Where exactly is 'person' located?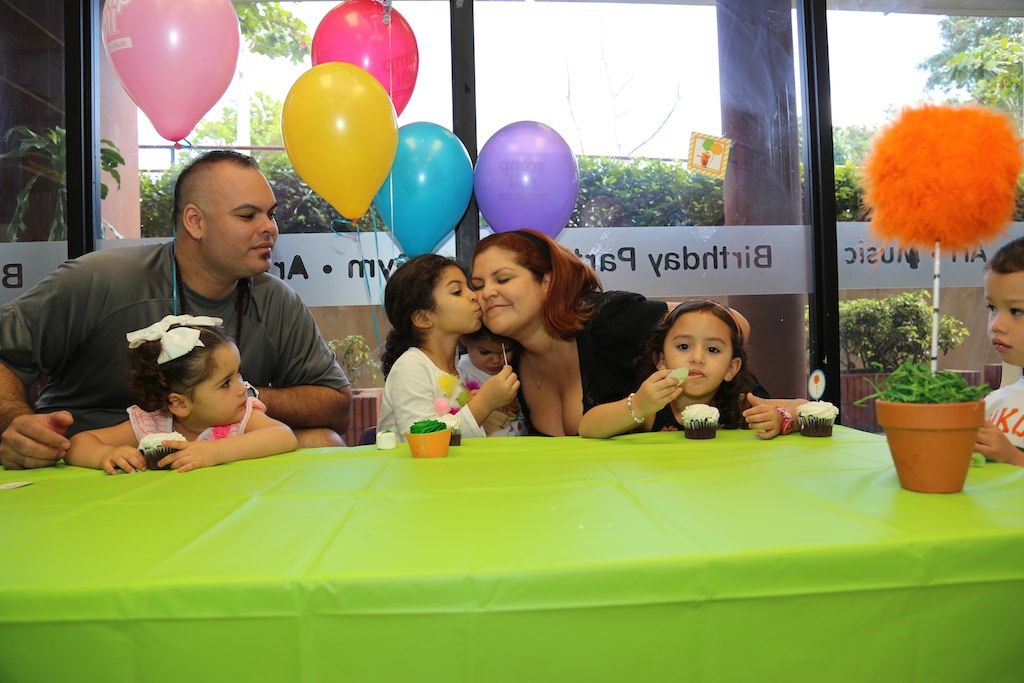
Its bounding box is {"left": 473, "top": 230, "right": 753, "bottom": 437}.
